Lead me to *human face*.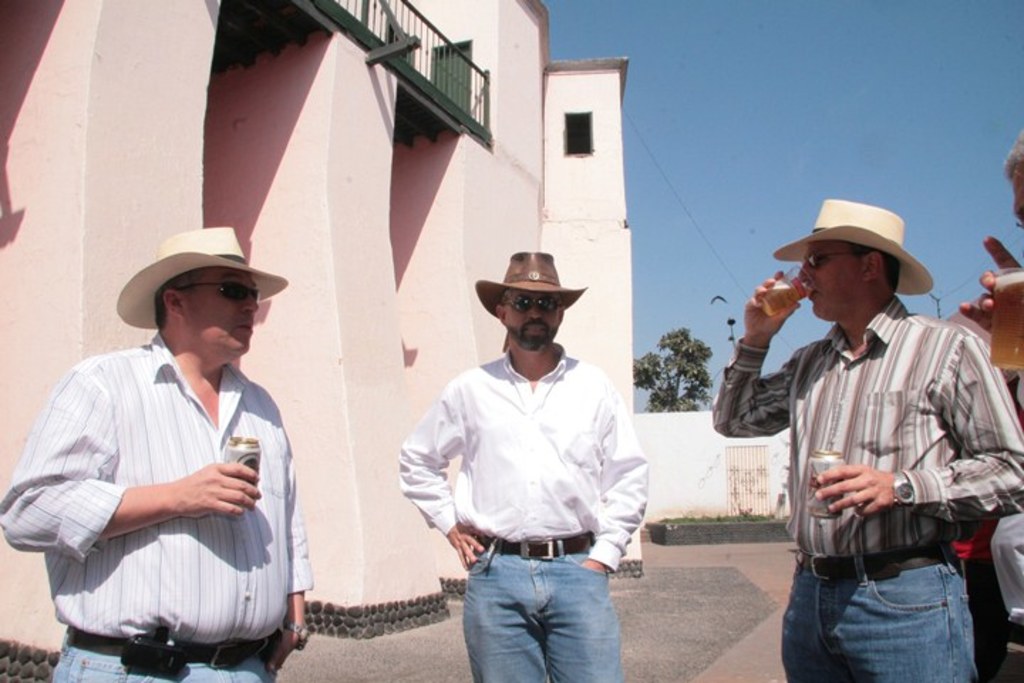
Lead to 798:243:866:322.
